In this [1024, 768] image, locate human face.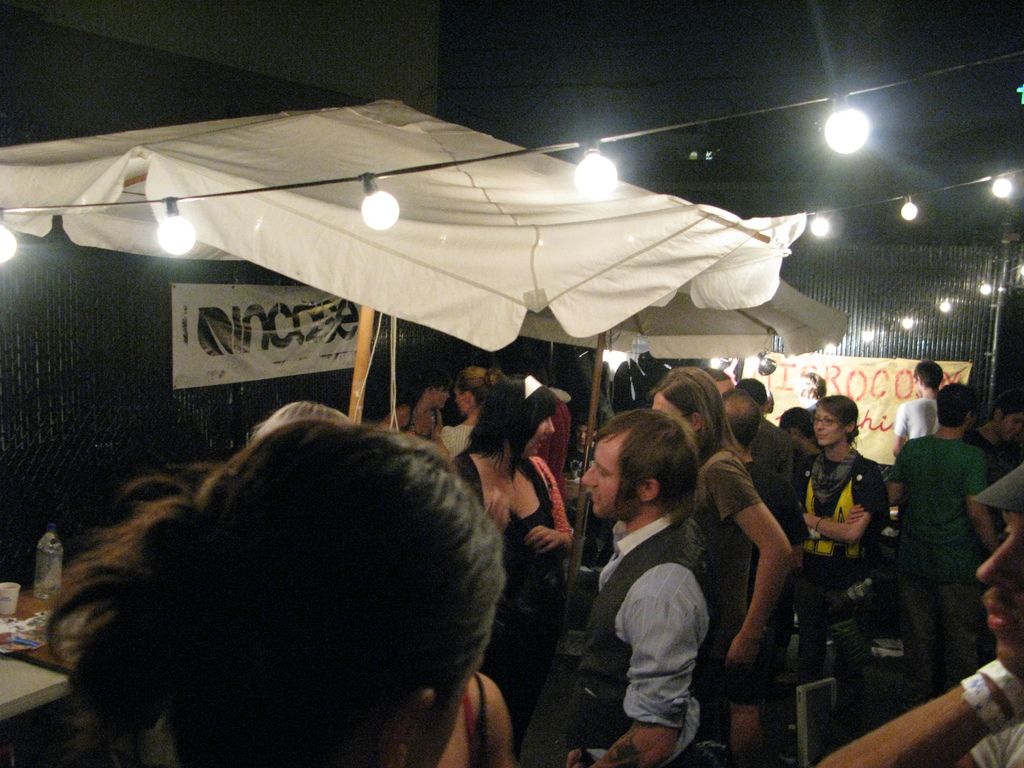
Bounding box: [x1=977, y1=514, x2=1023, y2=670].
